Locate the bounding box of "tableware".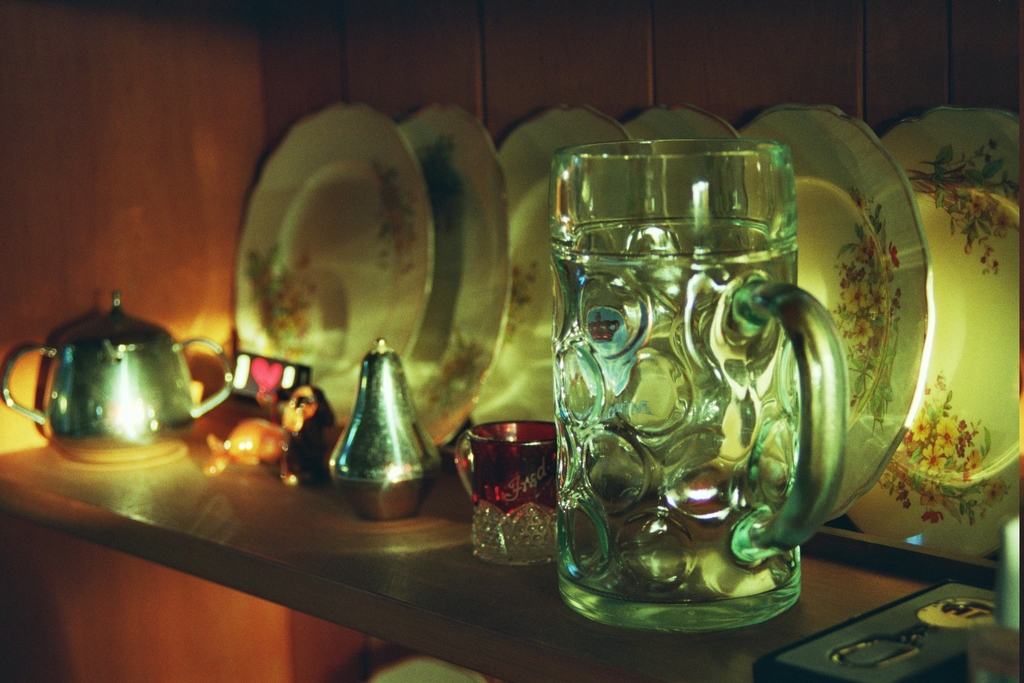
Bounding box: (left=549, top=111, right=830, bottom=657).
